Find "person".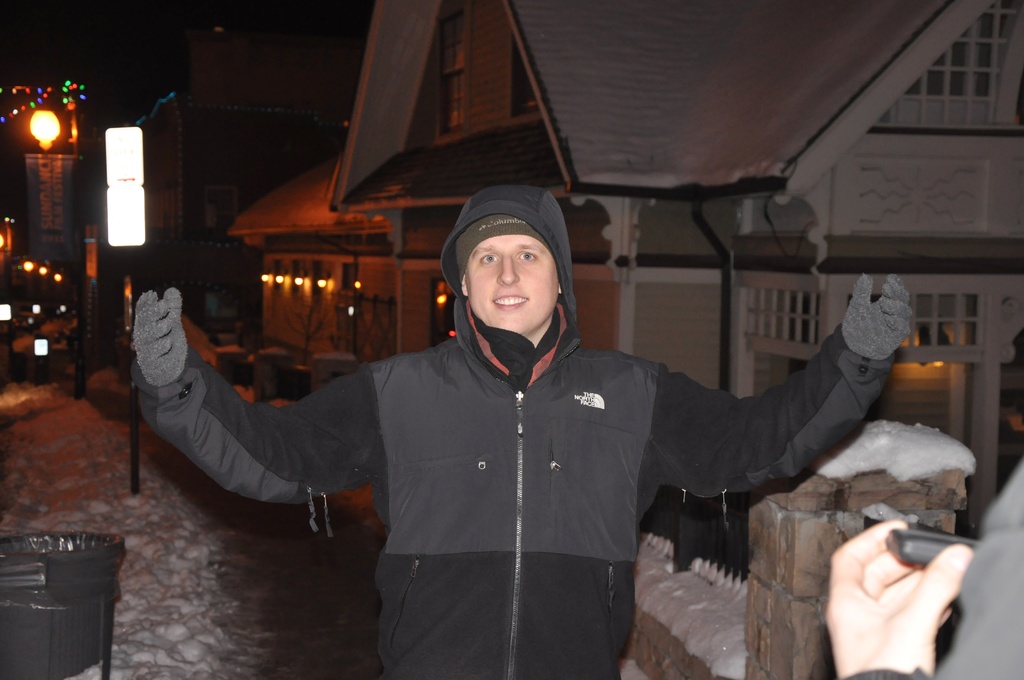
(822, 455, 1023, 679).
